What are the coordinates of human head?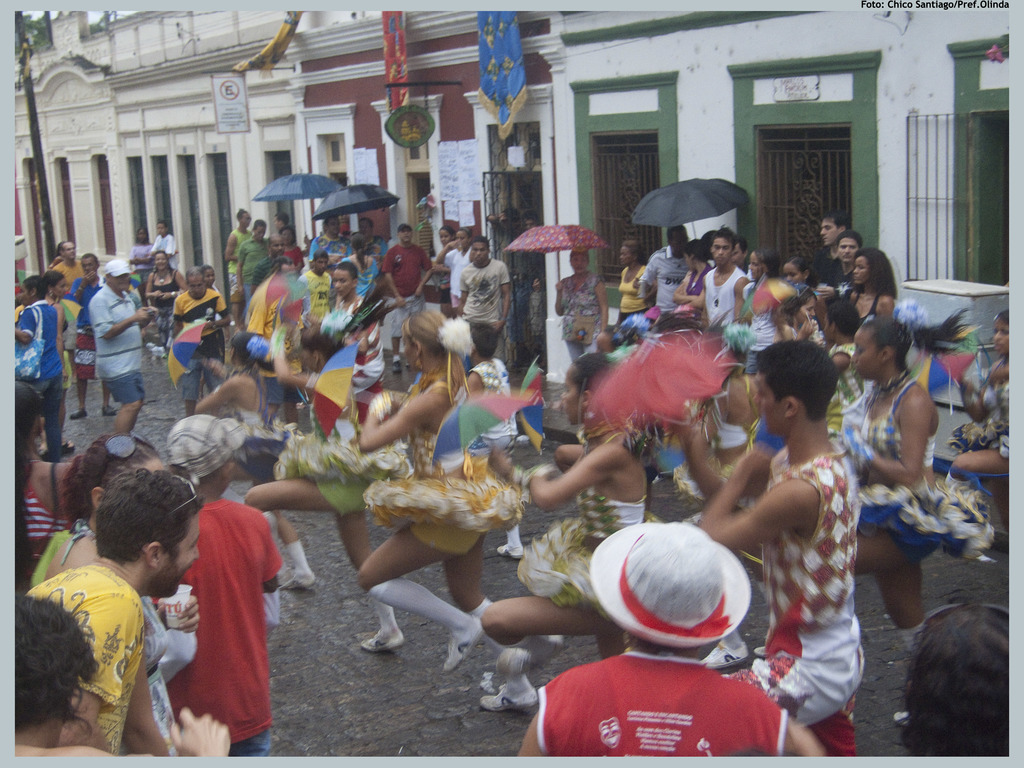
[331, 259, 362, 298].
